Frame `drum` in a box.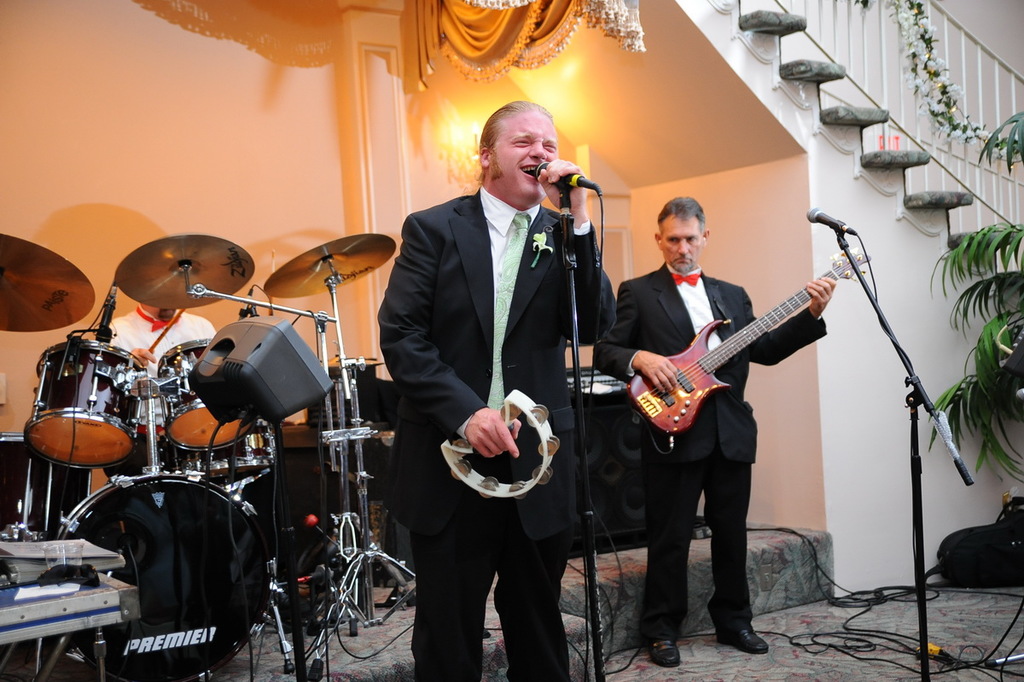
[157,335,256,452].
